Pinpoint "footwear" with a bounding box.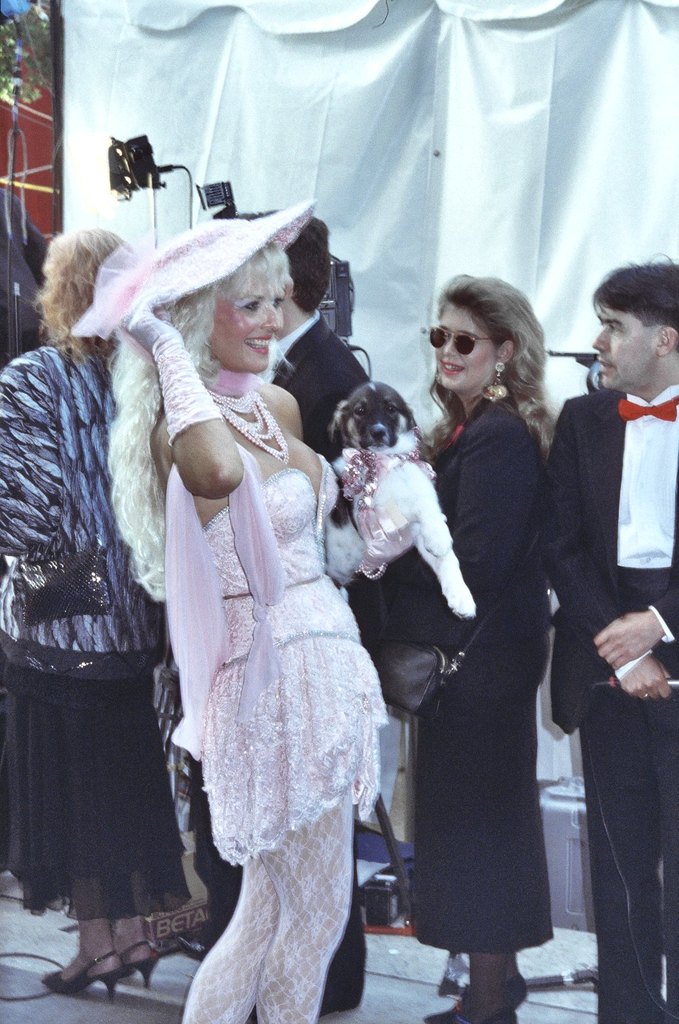
(176, 935, 216, 961).
